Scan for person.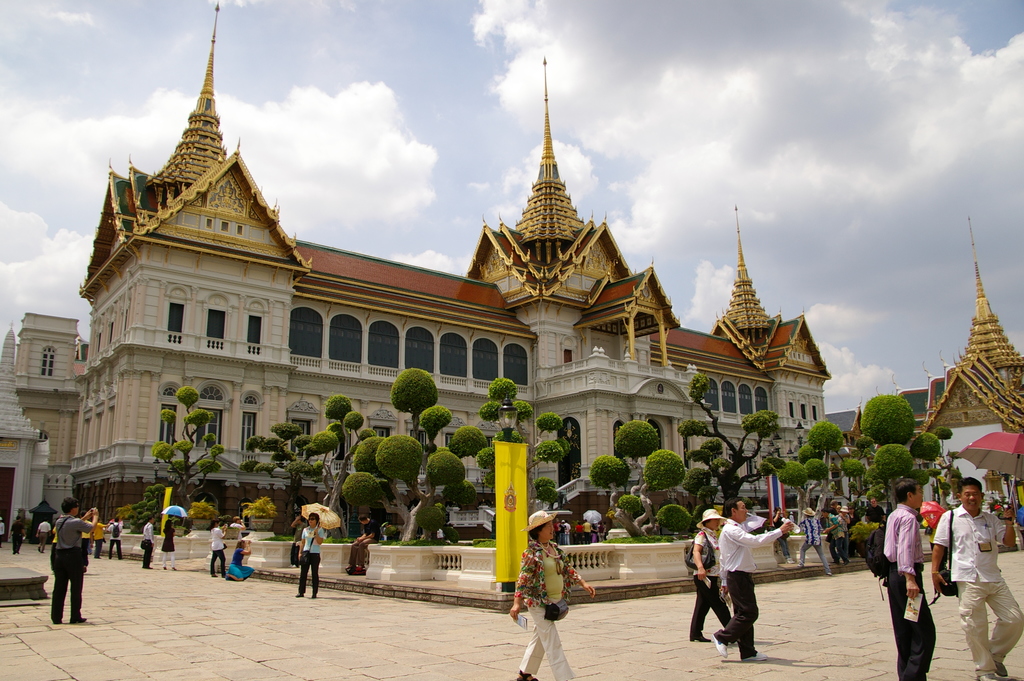
Scan result: <region>822, 506, 845, 561</region>.
